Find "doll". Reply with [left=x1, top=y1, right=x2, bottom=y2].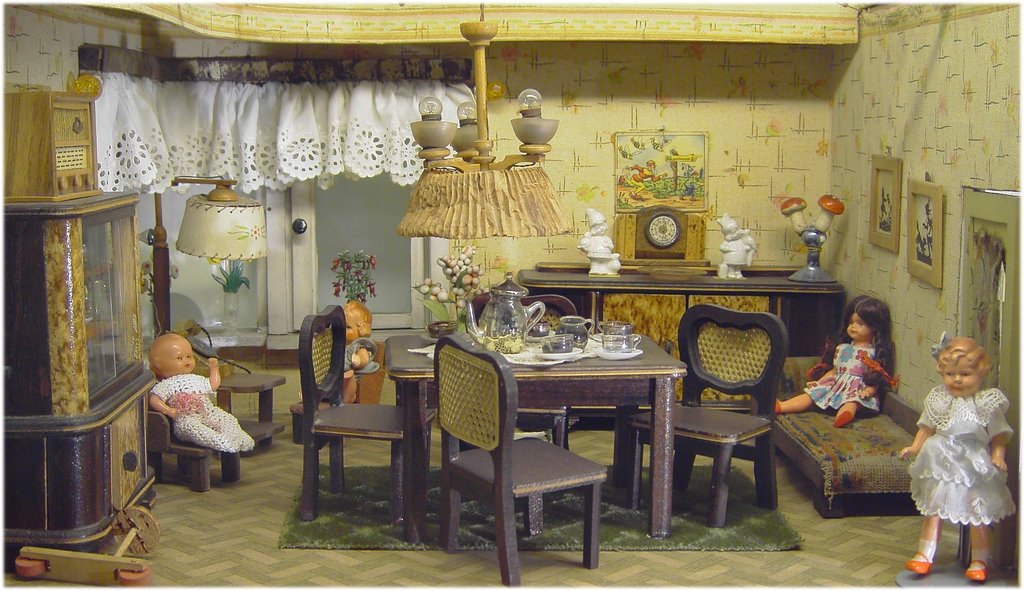
[left=770, top=293, right=895, bottom=421].
